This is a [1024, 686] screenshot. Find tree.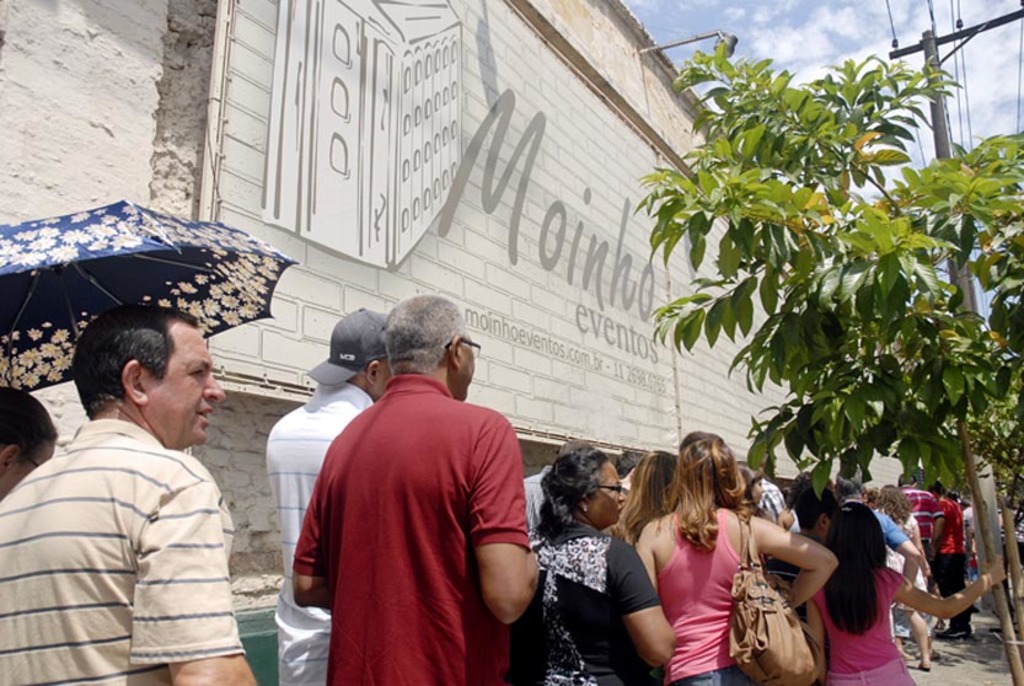
Bounding box: {"left": 639, "top": 26, "right": 1023, "bottom": 685}.
